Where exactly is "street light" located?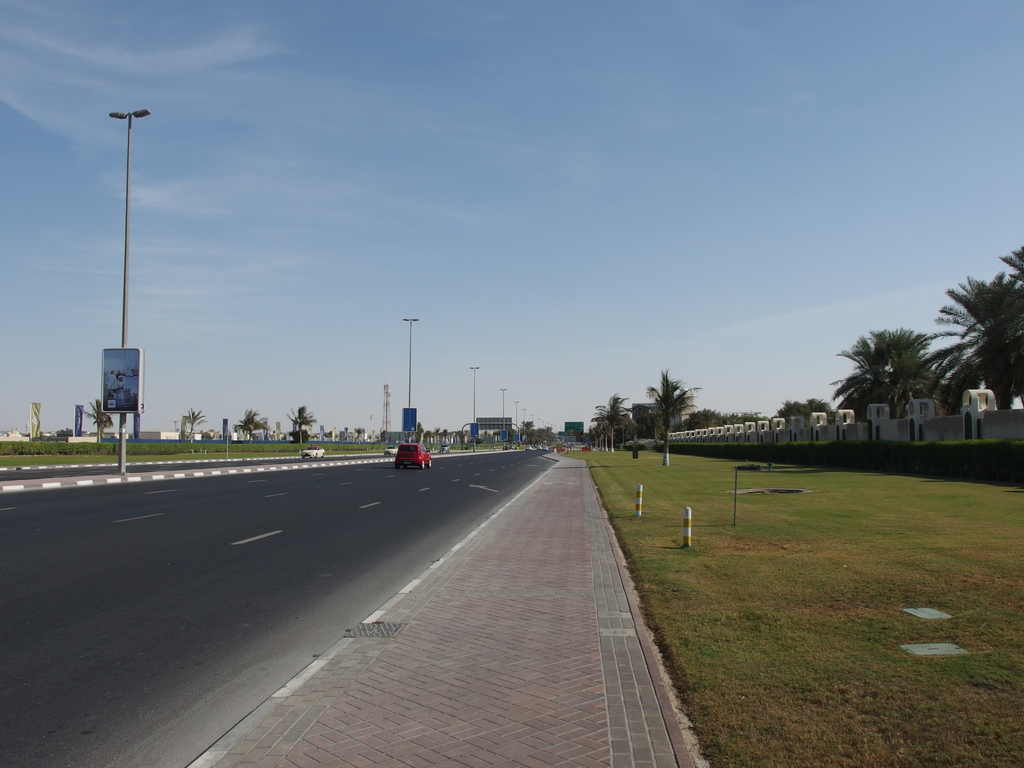
Its bounding box is 499:387:509:441.
